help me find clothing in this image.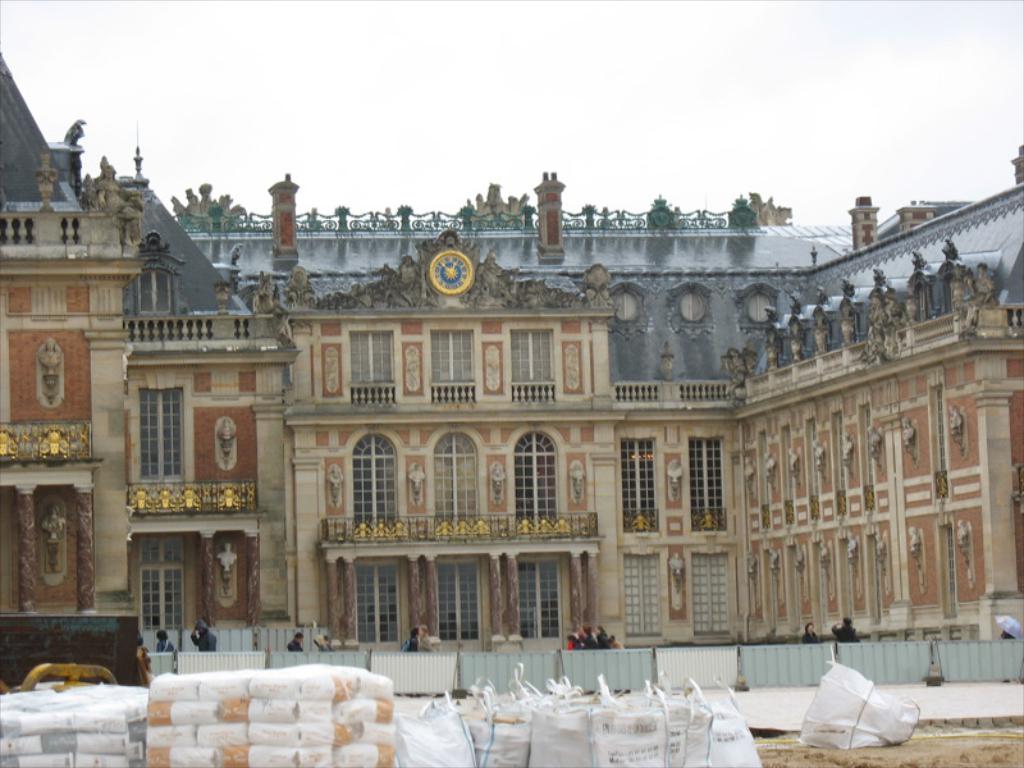
Found it: box=[402, 635, 430, 655].
